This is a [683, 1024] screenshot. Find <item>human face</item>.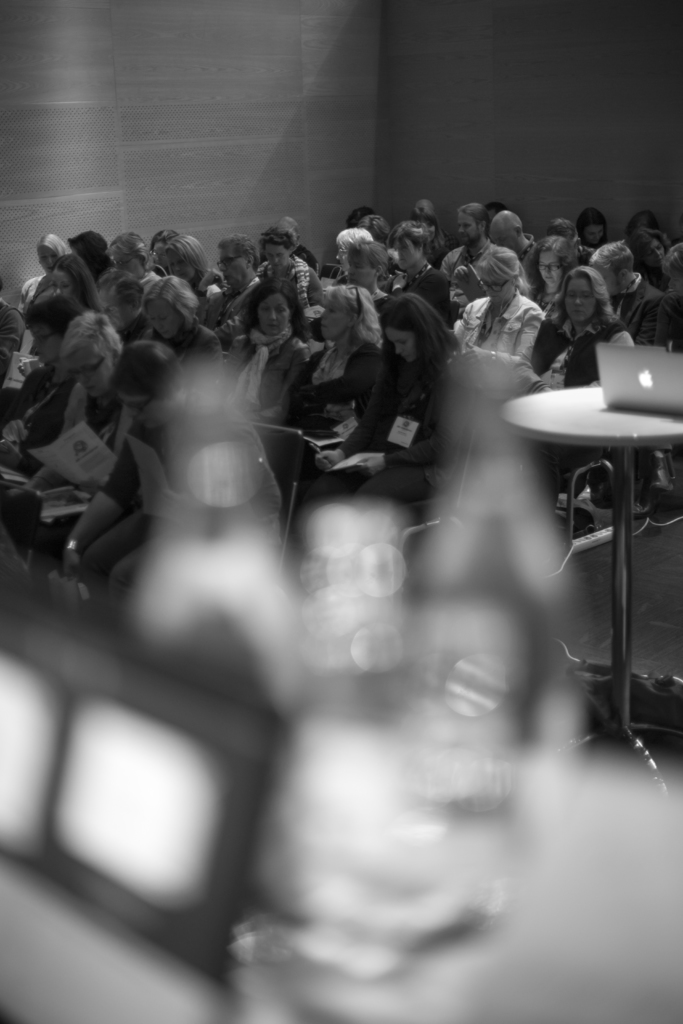
Bounding box: l=487, t=206, r=497, b=221.
